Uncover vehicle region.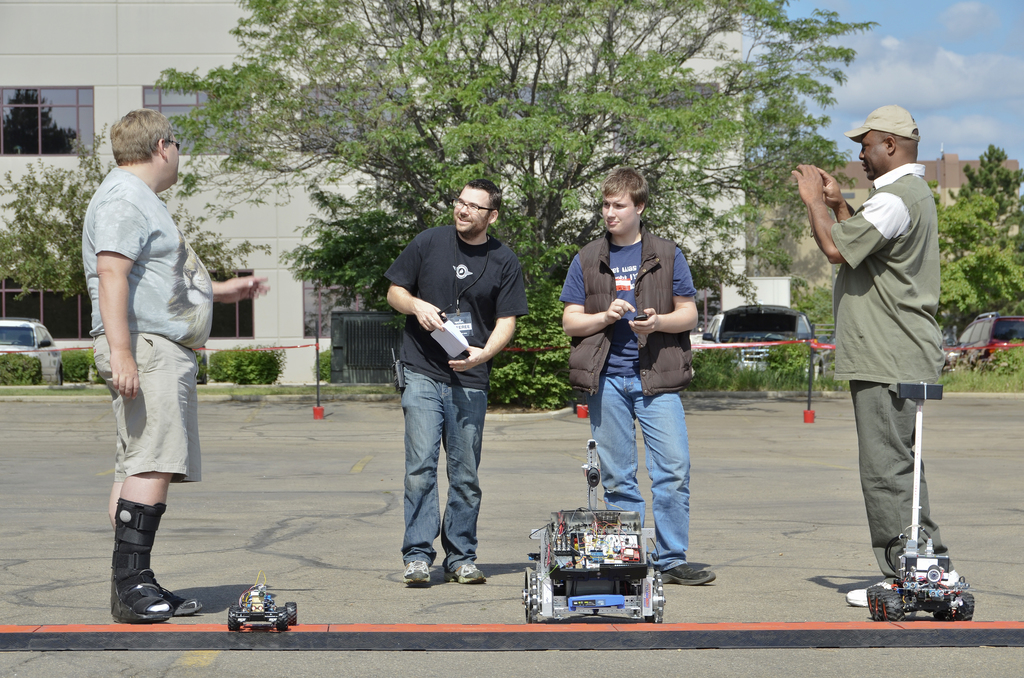
Uncovered: [x1=867, y1=407, x2=977, y2=630].
